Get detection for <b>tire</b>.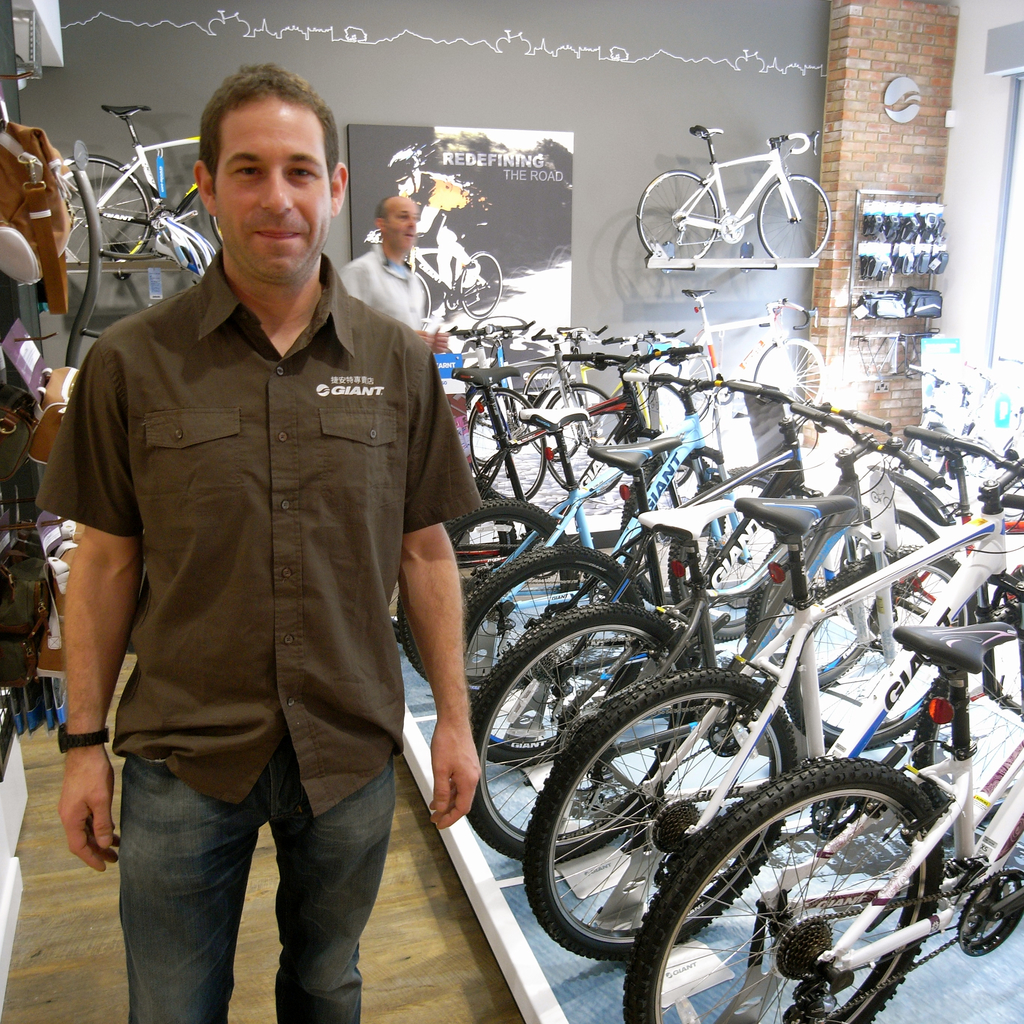
Detection: 652,352,712,413.
